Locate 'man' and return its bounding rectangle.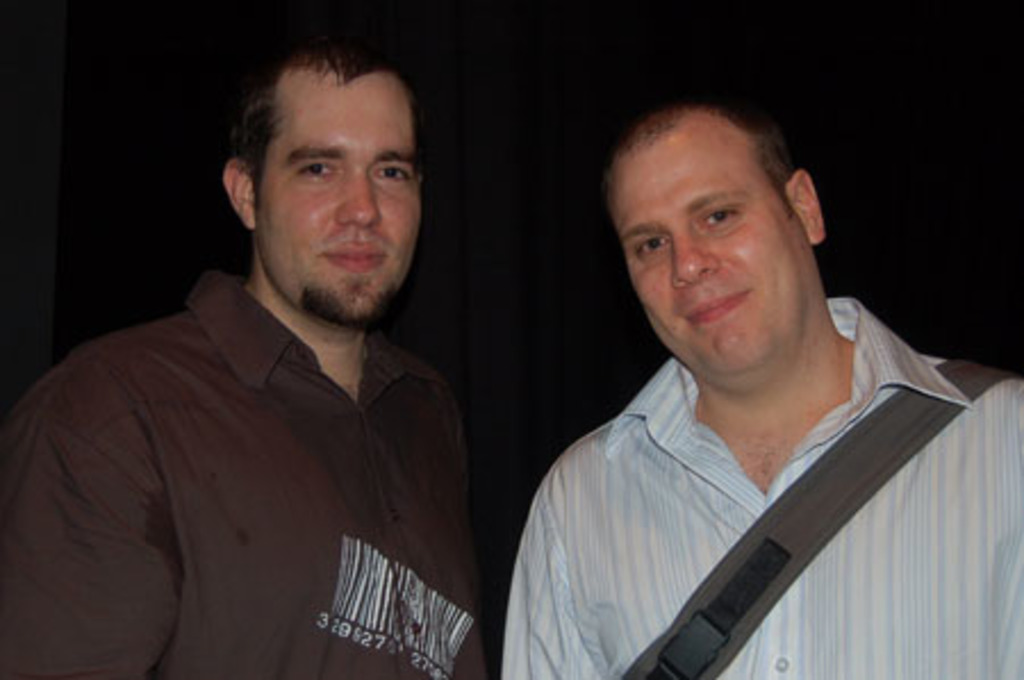
<box>0,34,519,678</box>.
